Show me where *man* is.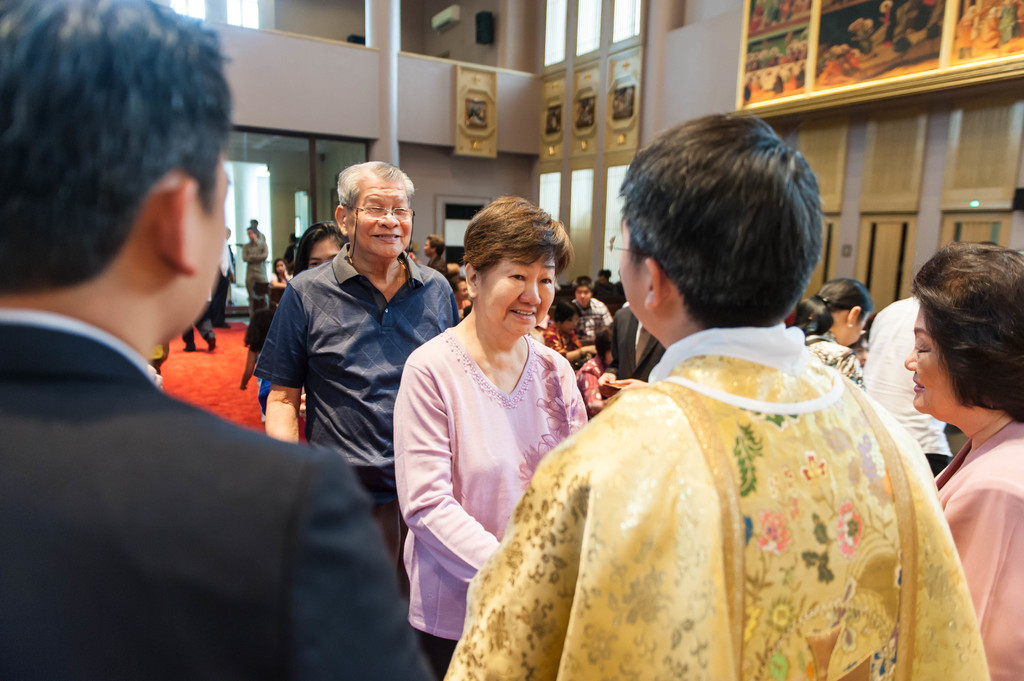
*man* is at box=[211, 228, 233, 330].
